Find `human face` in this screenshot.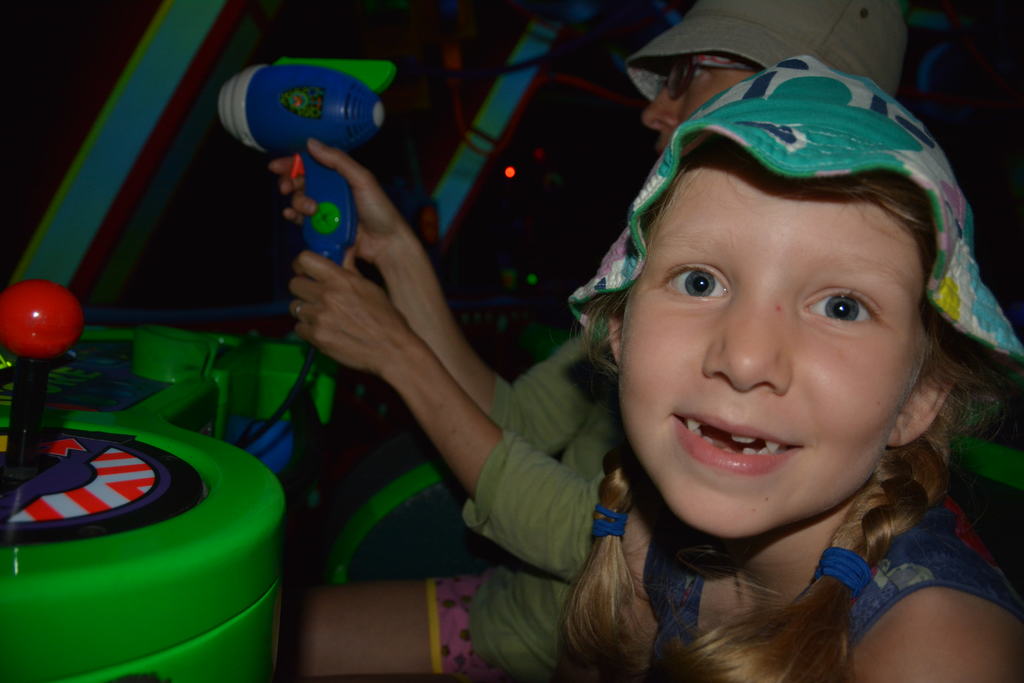
The bounding box for `human face` is [left=619, top=157, right=924, bottom=538].
